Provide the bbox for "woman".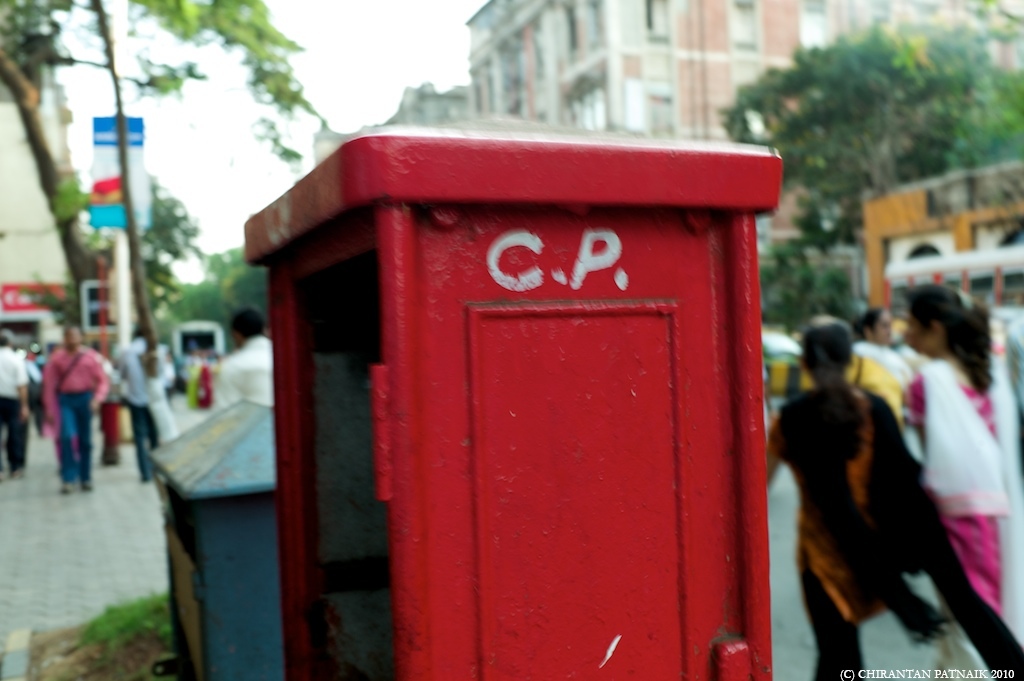
847:309:924:462.
